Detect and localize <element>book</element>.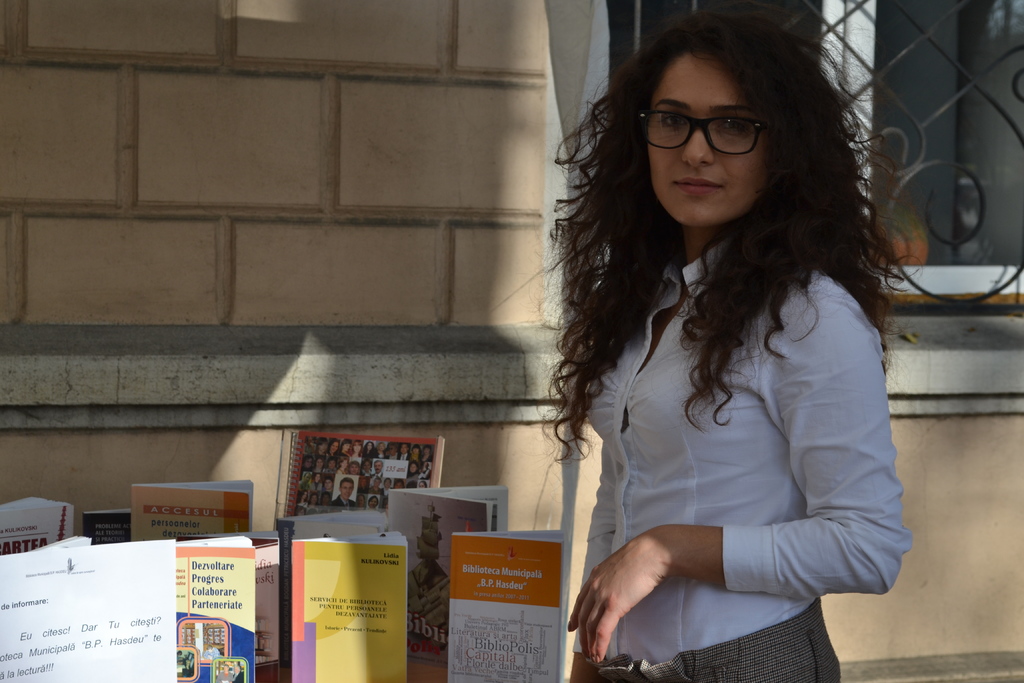
Localized at region(386, 483, 513, 664).
